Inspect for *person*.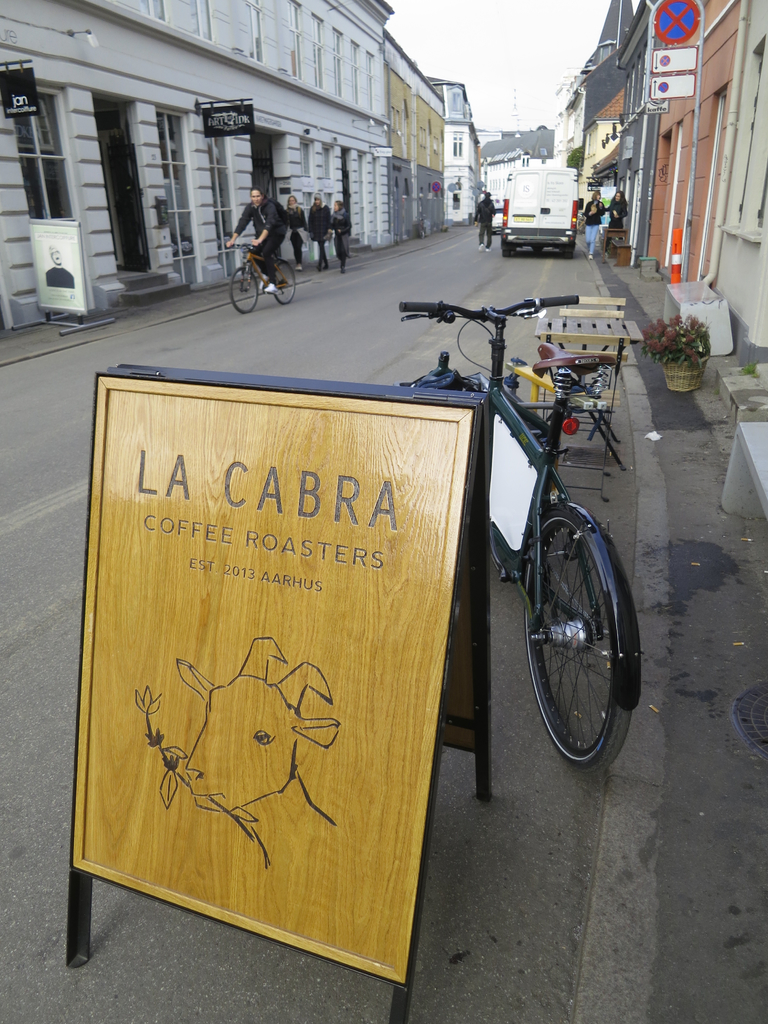
Inspection: (284, 193, 307, 270).
